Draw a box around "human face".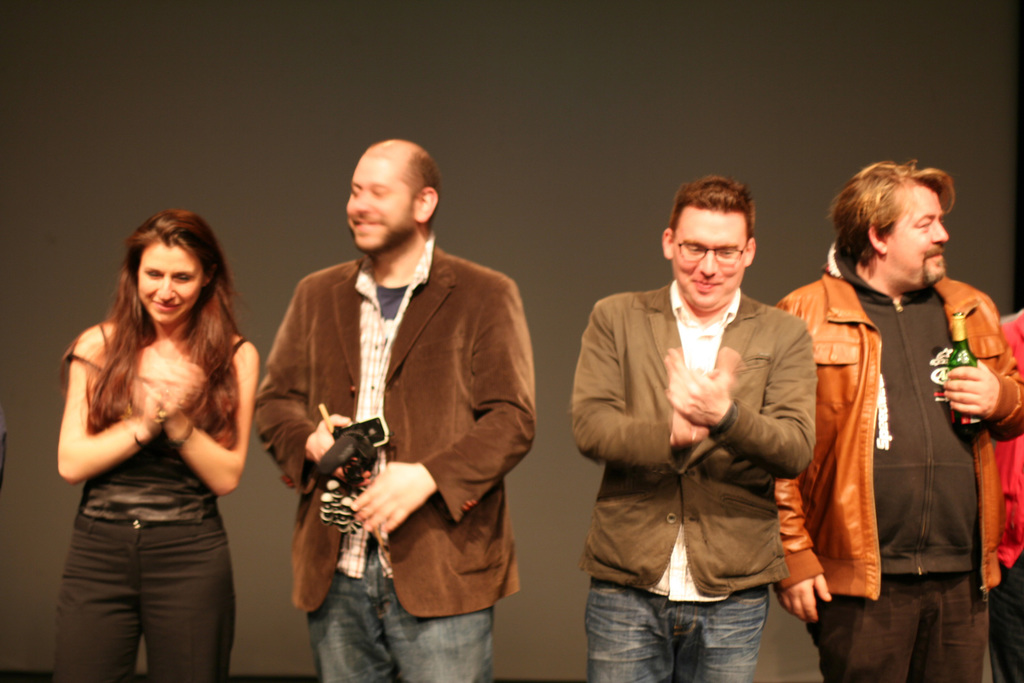
Rect(344, 156, 414, 255).
